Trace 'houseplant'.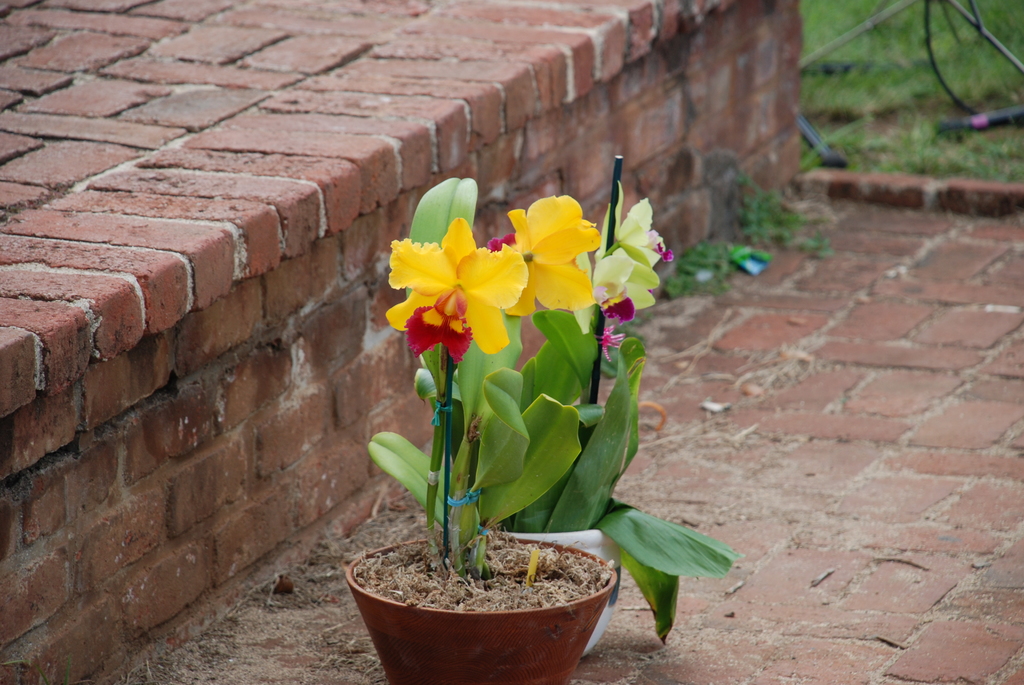
Traced to <box>408,153,750,654</box>.
